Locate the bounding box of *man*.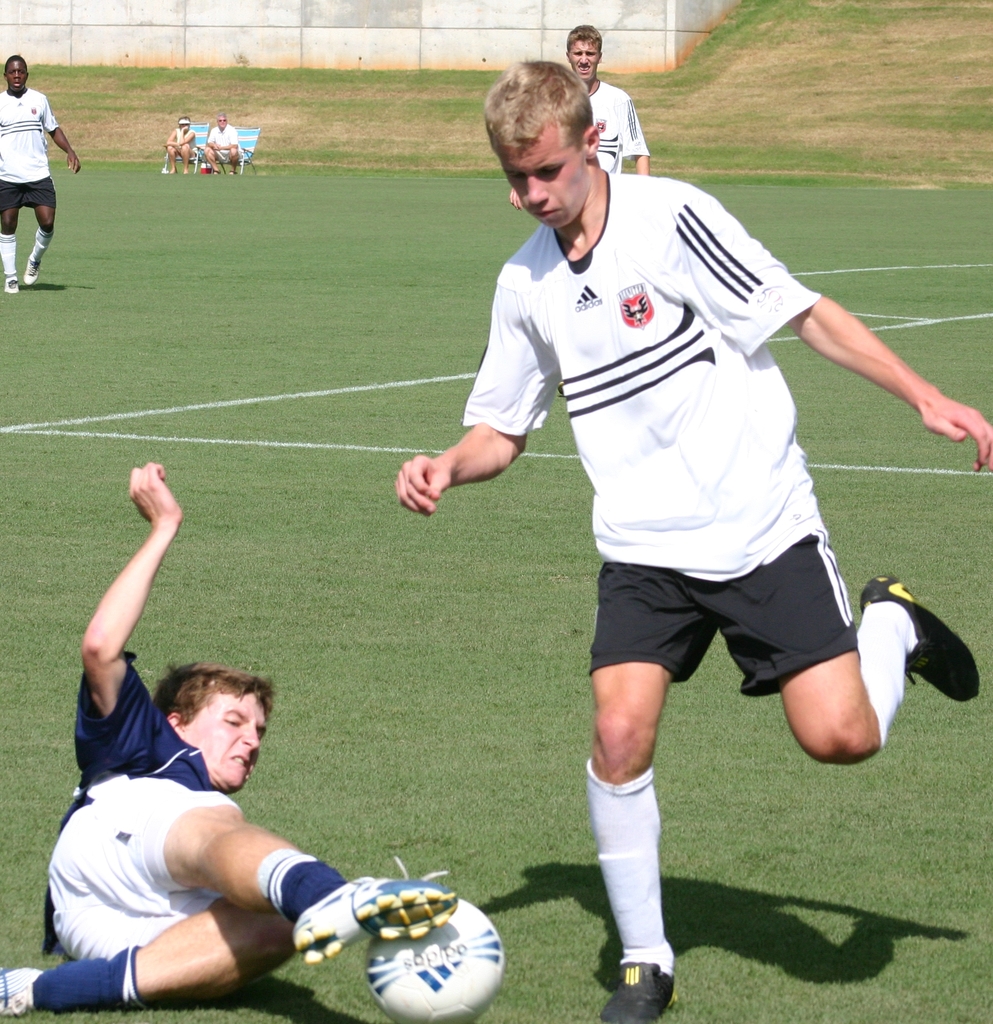
Bounding box: rect(389, 56, 992, 1023).
